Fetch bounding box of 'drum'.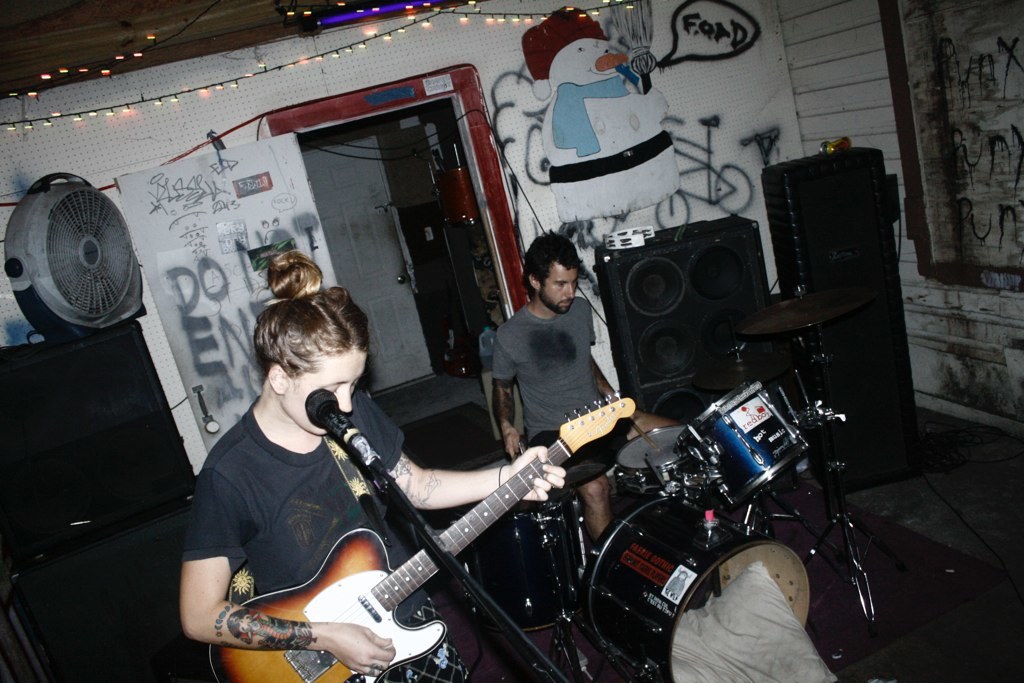
Bbox: select_region(676, 379, 810, 512).
